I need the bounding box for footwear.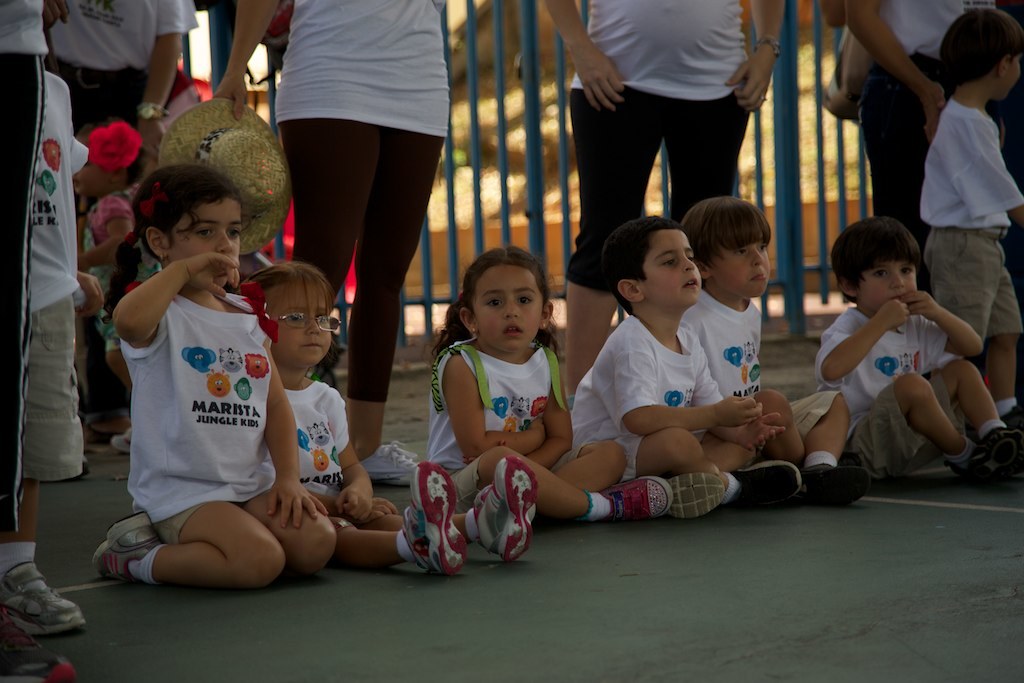
Here it is: (left=797, top=463, right=870, bottom=509).
